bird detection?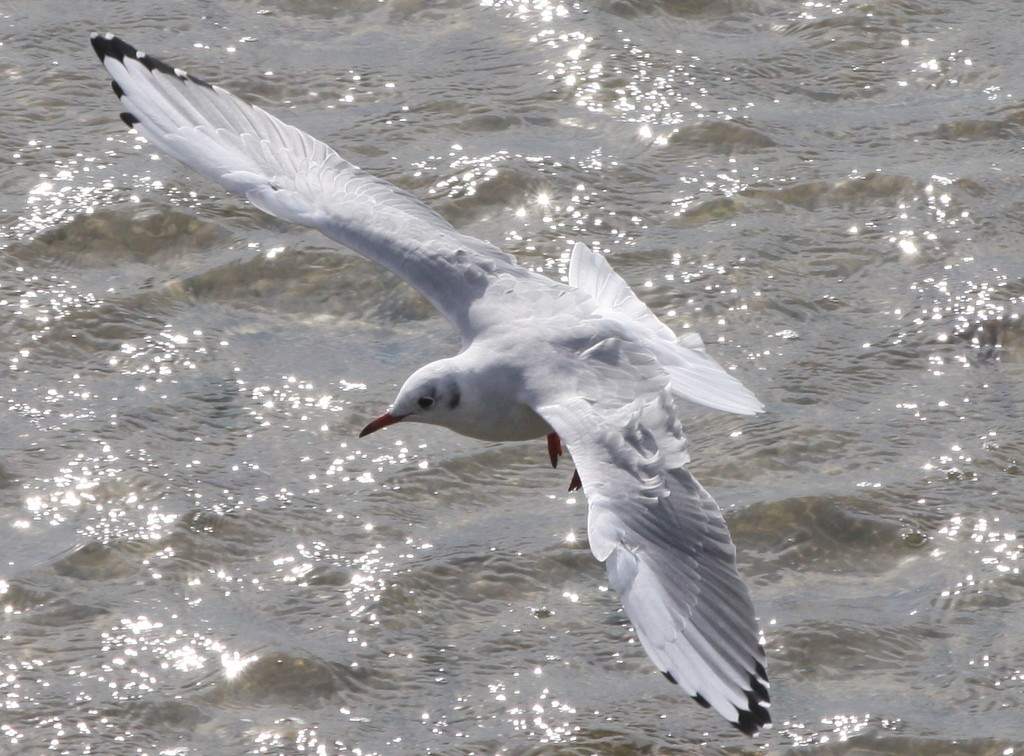
Rect(143, 54, 789, 662)
